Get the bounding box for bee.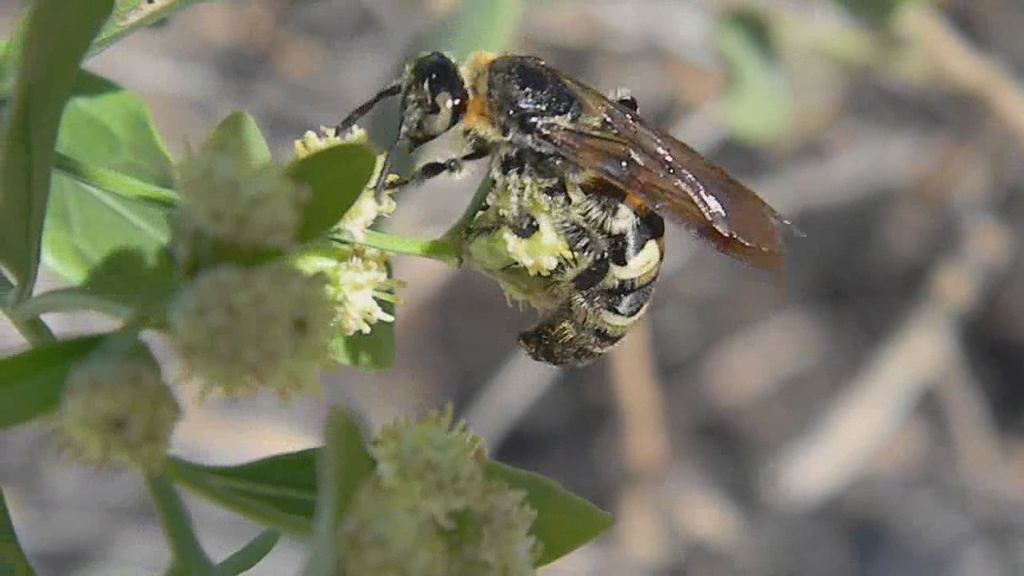
<box>334,46,806,370</box>.
